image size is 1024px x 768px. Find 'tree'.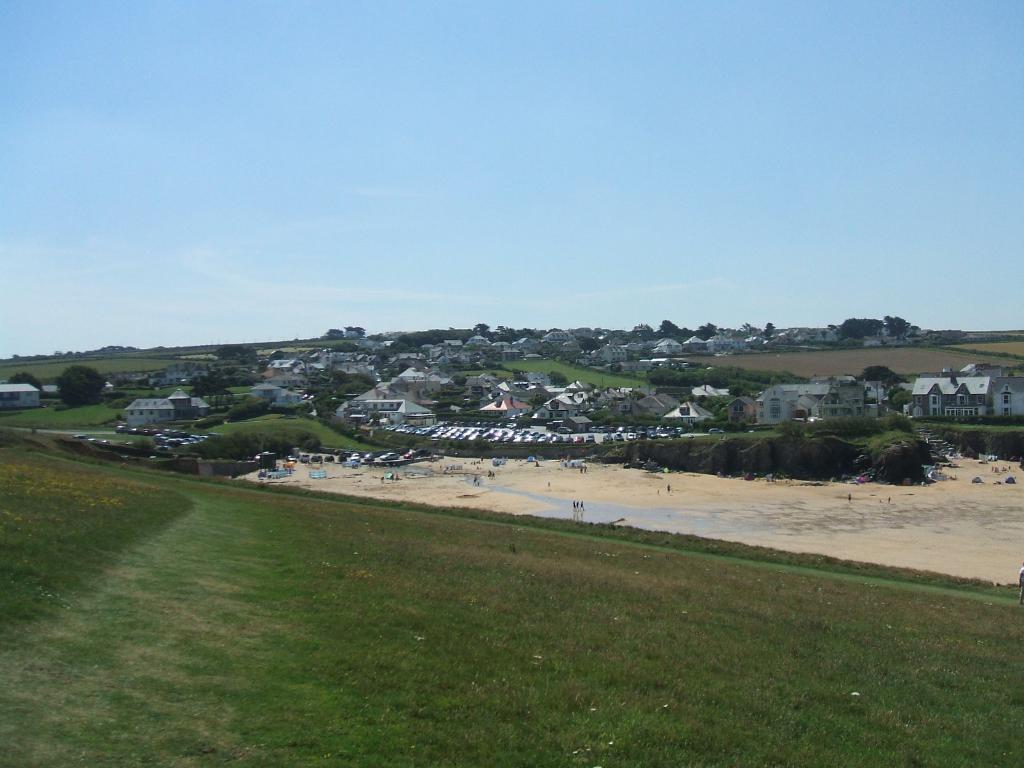
locate(212, 341, 253, 360).
